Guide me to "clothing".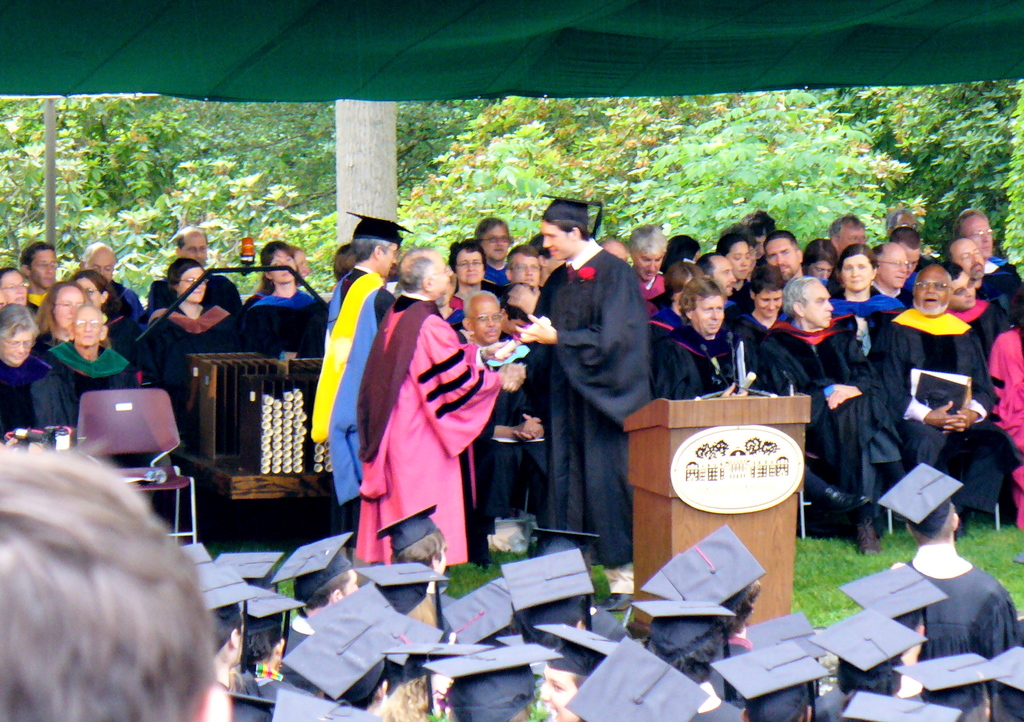
Guidance: [227, 286, 342, 368].
